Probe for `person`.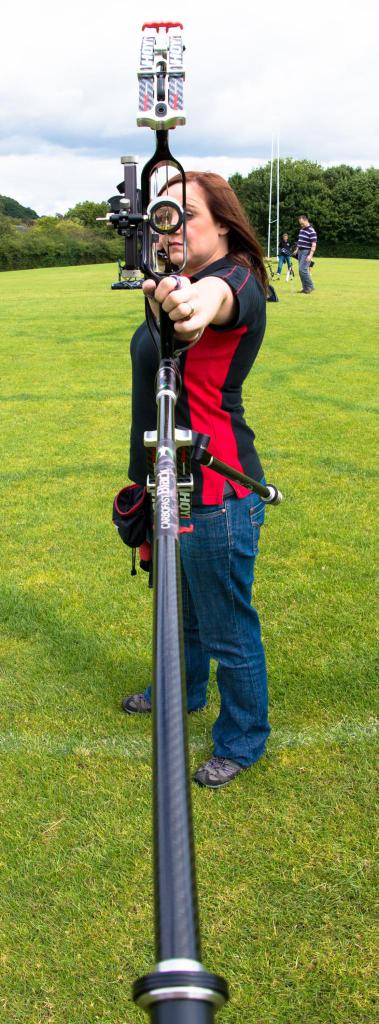
Probe result: [x1=296, y1=212, x2=319, y2=294].
